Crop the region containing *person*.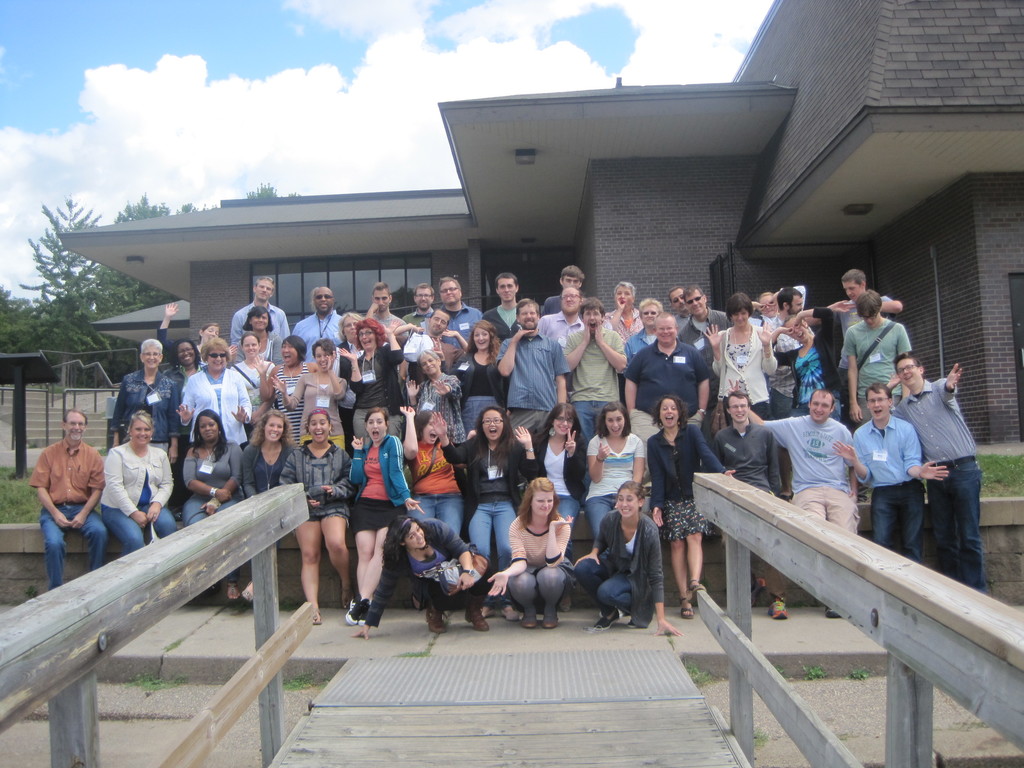
Crop region: [x1=339, y1=316, x2=412, y2=446].
